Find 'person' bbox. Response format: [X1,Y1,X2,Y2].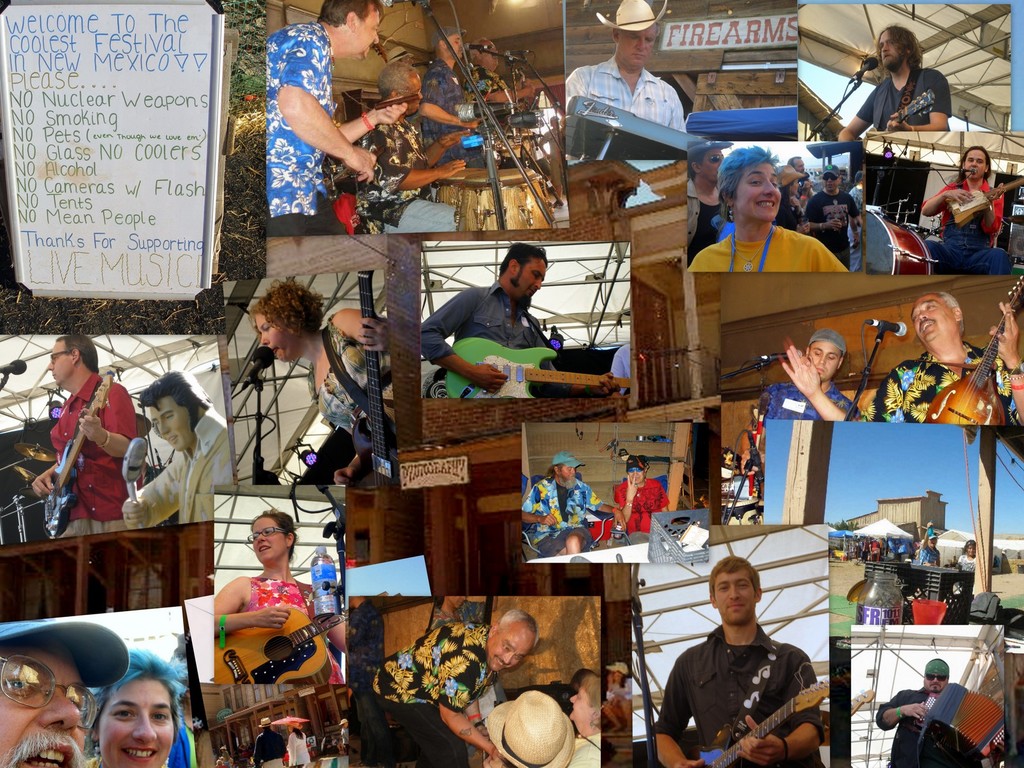
[0,617,131,767].
